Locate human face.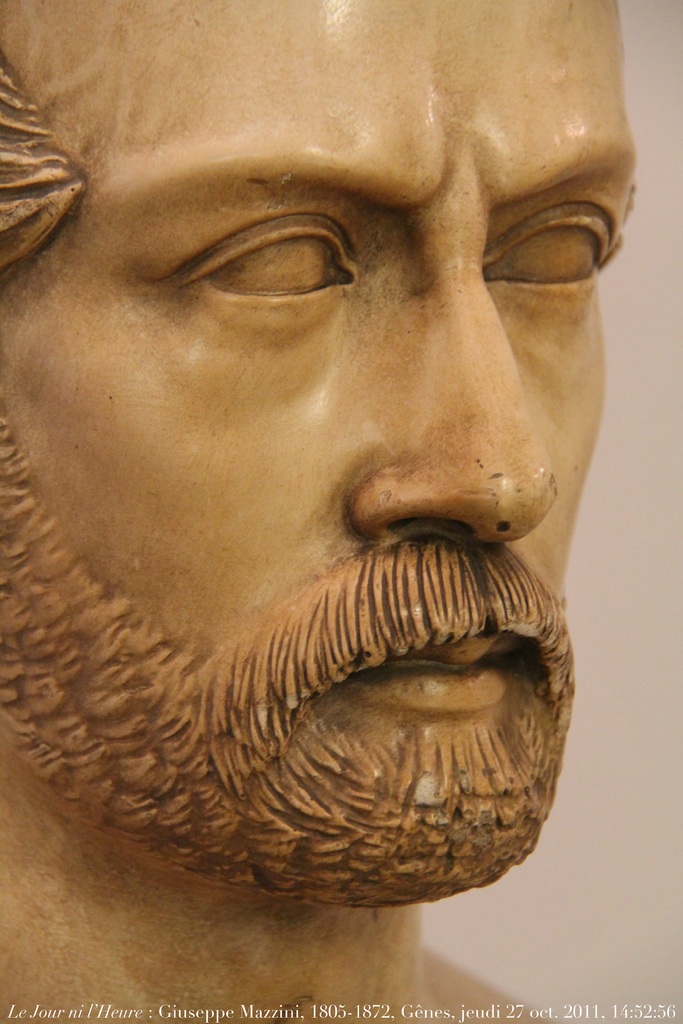
Bounding box: select_region(0, 0, 643, 836).
